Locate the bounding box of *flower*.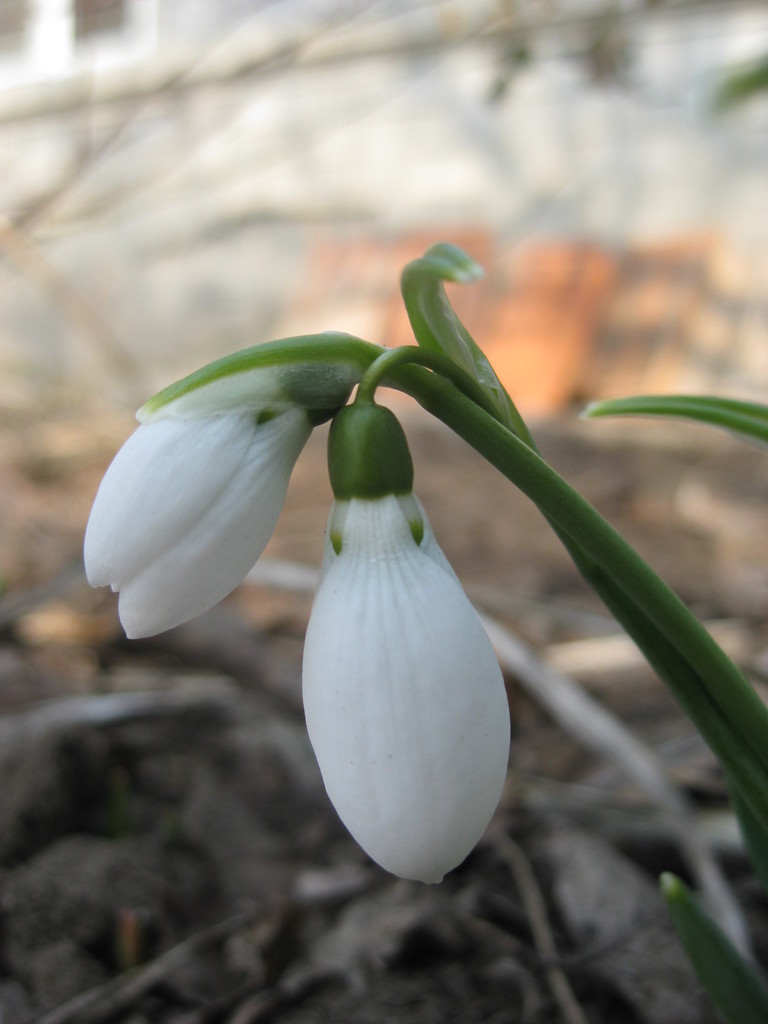
Bounding box: [x1=120, y1=359, x2=534, y2=900].
